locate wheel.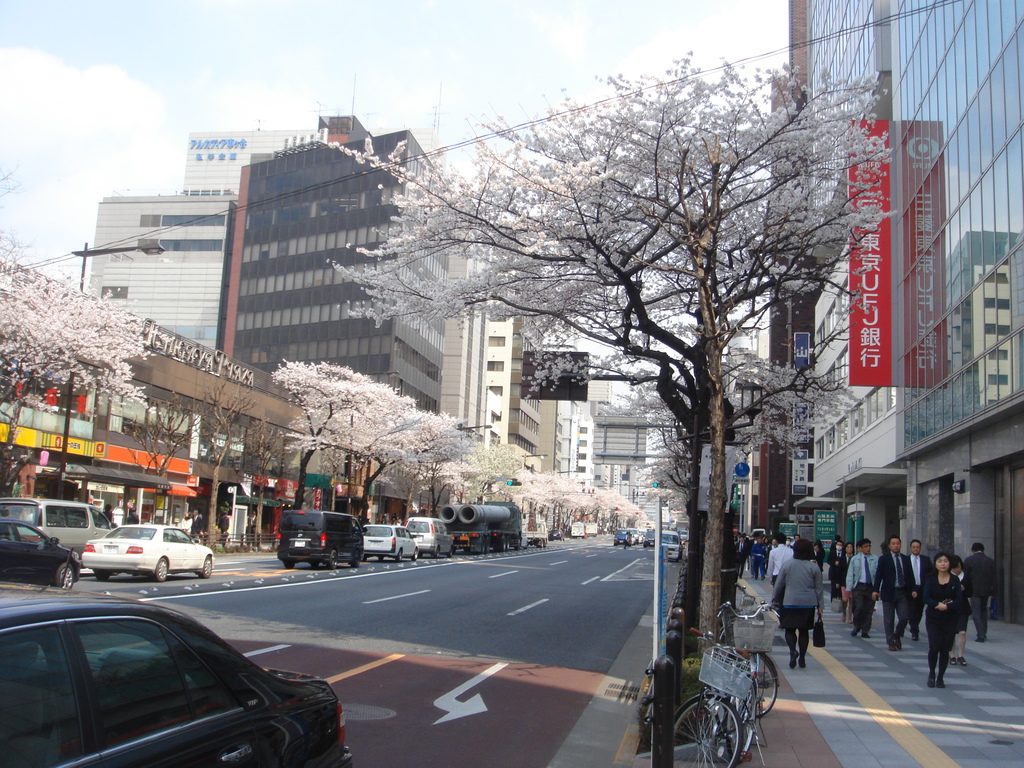
Bounding box: (left=327, top=549, right=339, bottom=569).
